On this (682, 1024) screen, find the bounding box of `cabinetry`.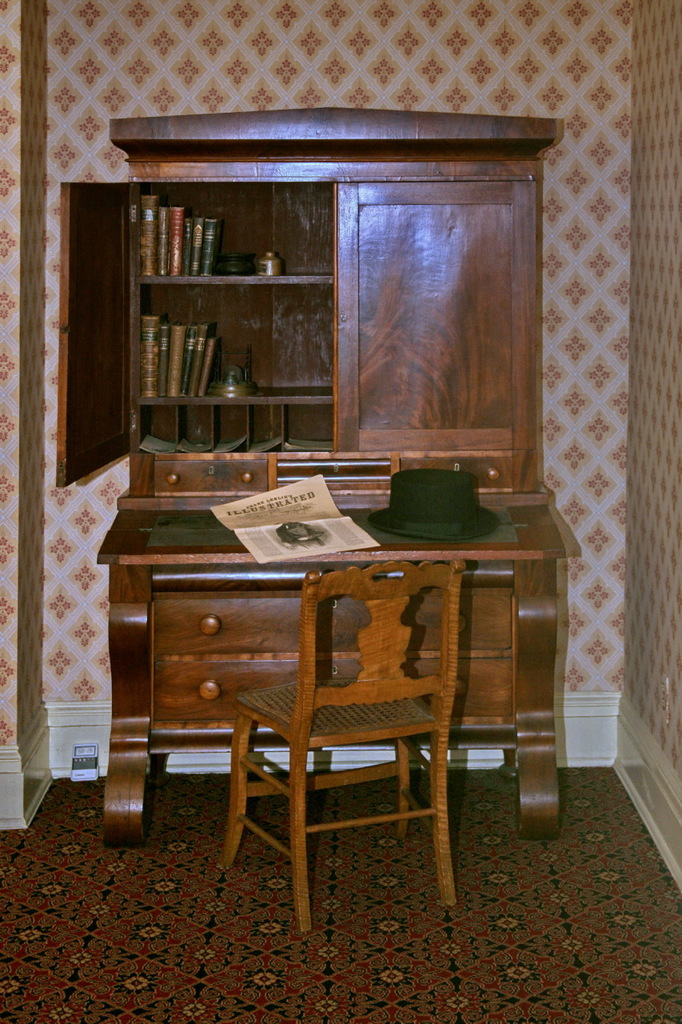
Bounding box: {"x1": 65, "y1": 187, "x2": 560, "y2": 867}.
